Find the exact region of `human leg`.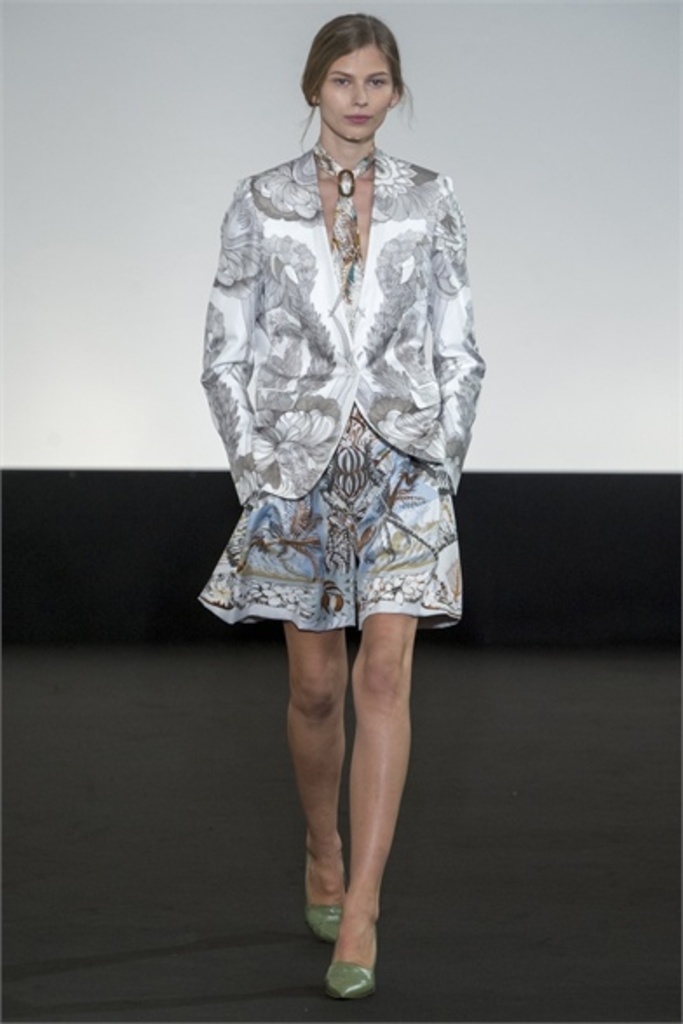
Exact region: [left=279, top=630, right=359, bottom=935].
